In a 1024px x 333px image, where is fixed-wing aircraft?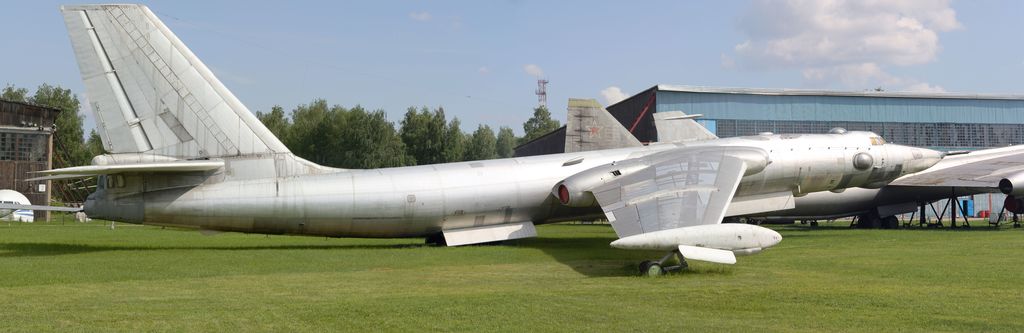
<bbox>564, 99, 1023, 230</bbox>.
